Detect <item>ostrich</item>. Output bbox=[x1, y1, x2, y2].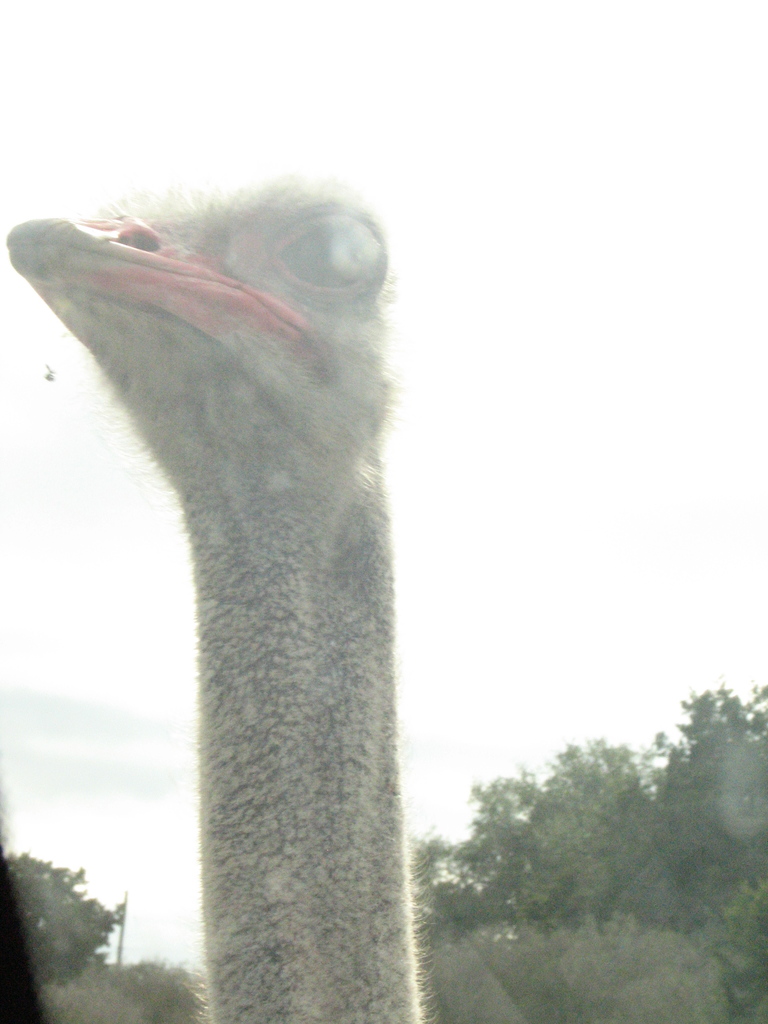
bbox=[0, 164, 420, 1023].
